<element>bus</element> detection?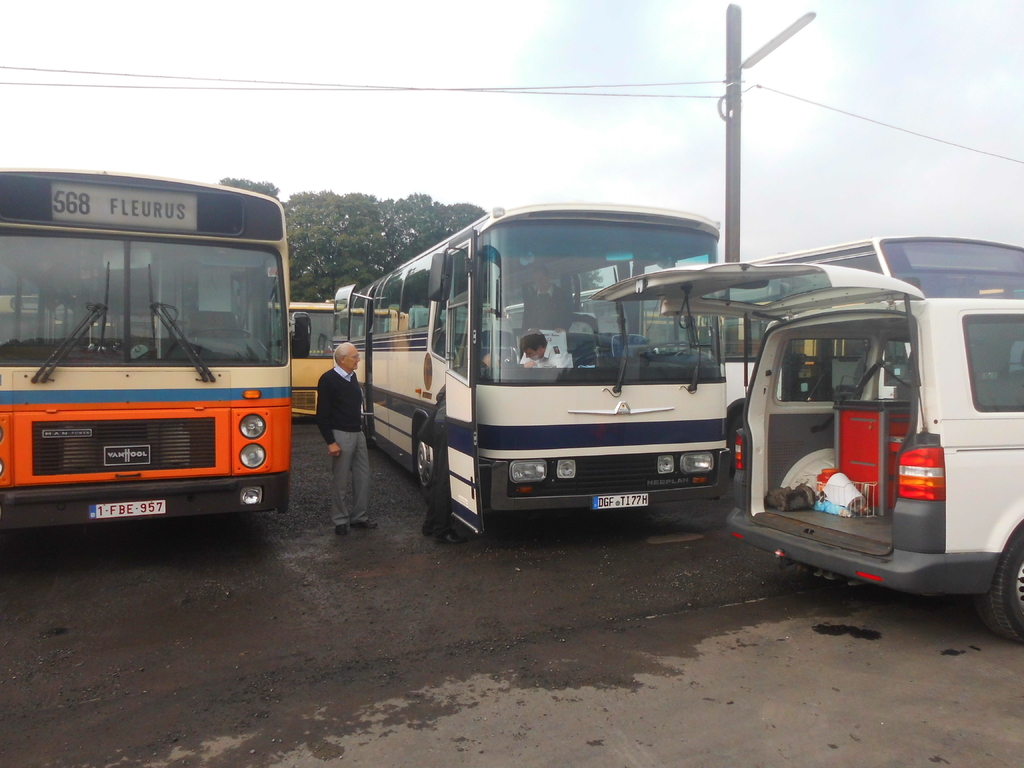
BBox(0, 170, 311, 519)
